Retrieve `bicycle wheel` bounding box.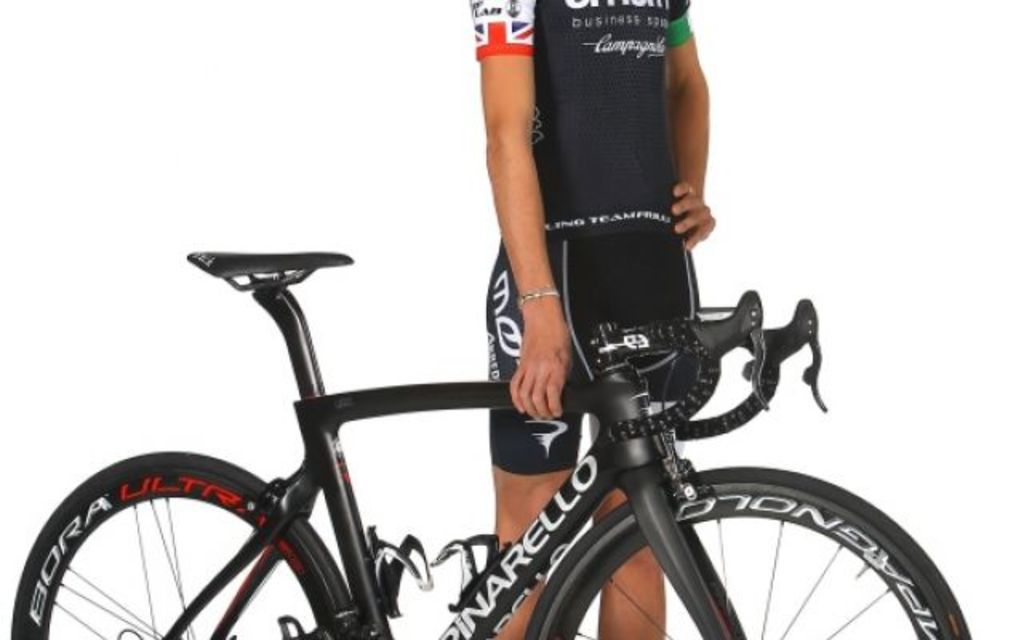
Bounding box: {"x1": 525, "y1": 464, "x2": 971, "y2": 638}.
